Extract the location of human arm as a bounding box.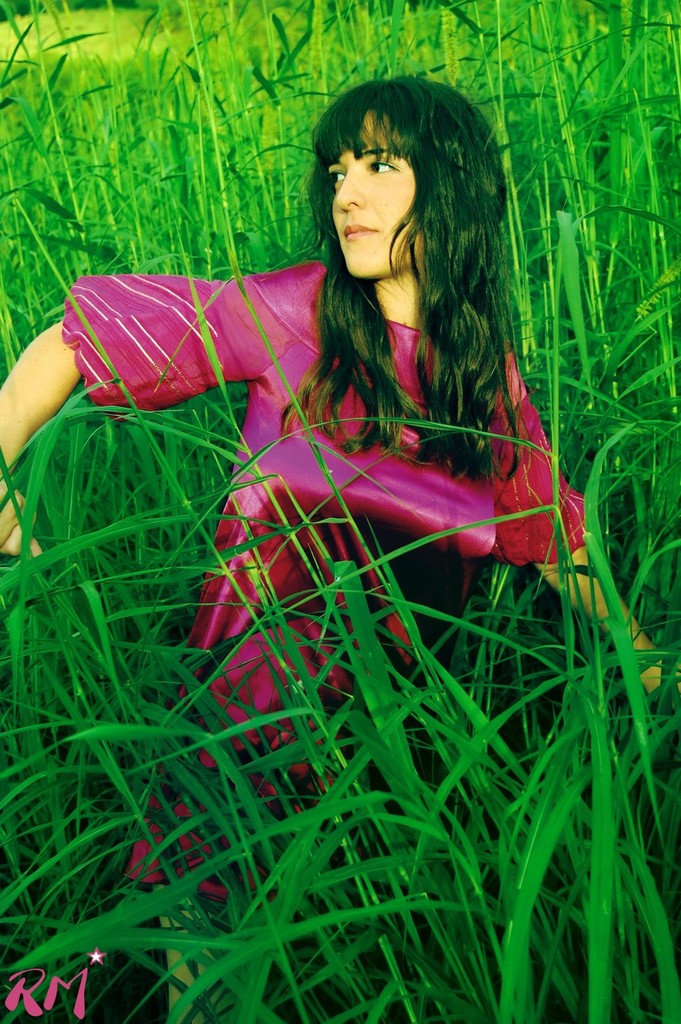
x1=0 y1=321 x2=84 y2=557.
